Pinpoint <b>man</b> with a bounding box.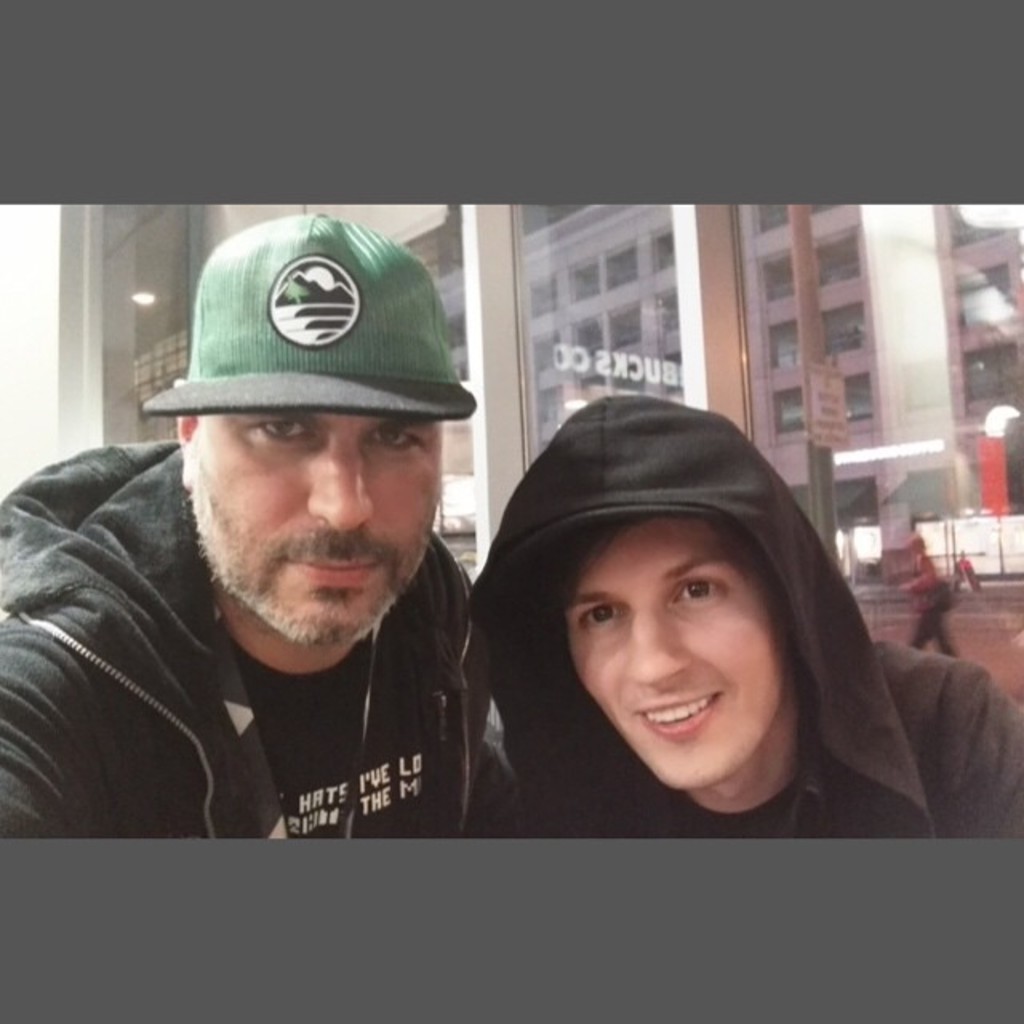
10, 224, 576, 882.
